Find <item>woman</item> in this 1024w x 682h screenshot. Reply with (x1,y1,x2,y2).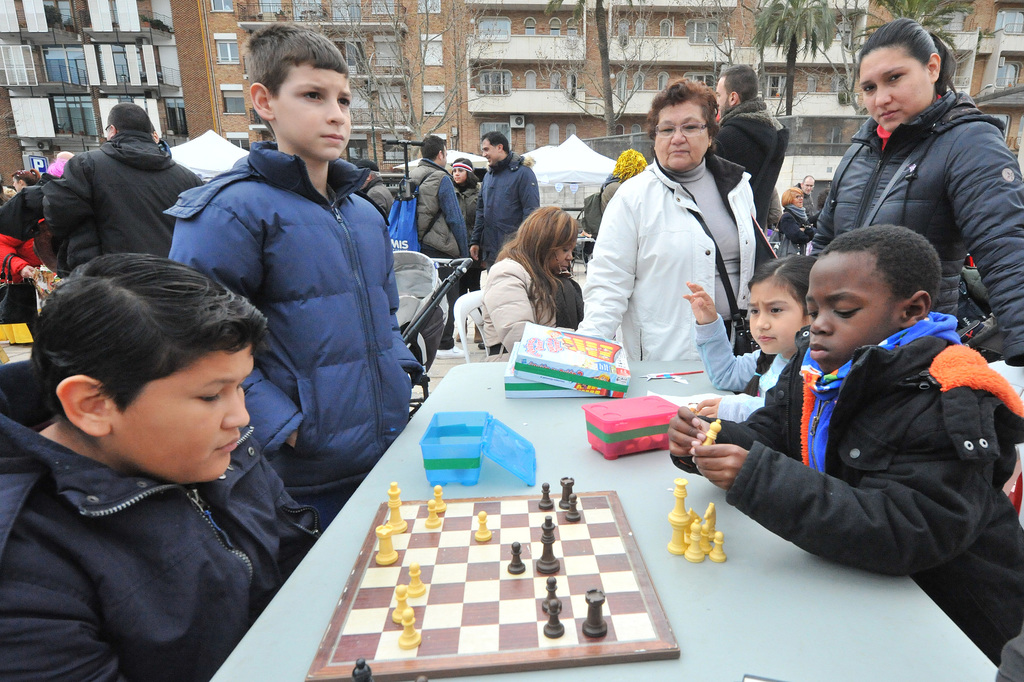
(570,77,780,361).
